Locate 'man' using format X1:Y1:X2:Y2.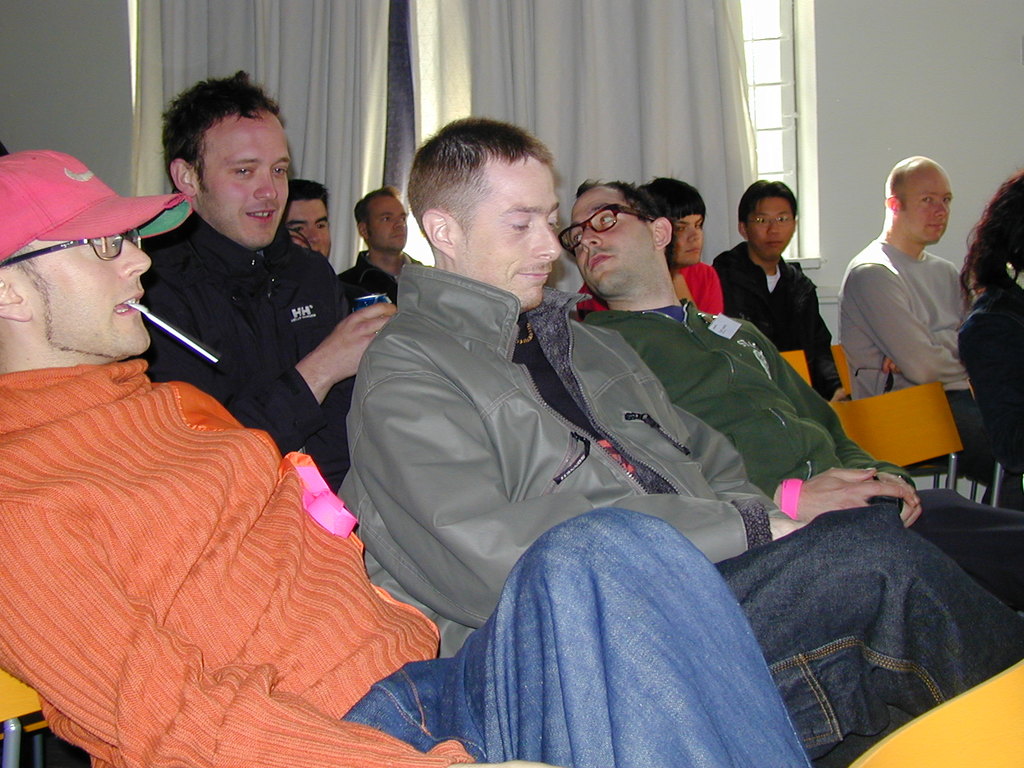
834:159:986:443.
